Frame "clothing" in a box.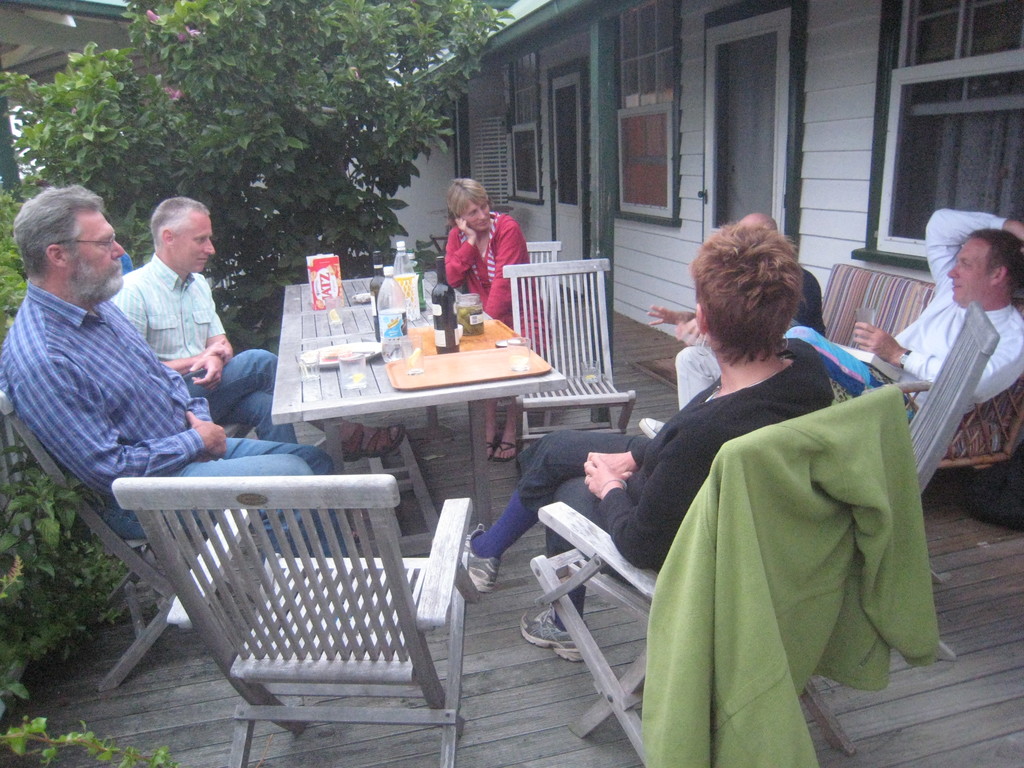
884,207,1023,418.
